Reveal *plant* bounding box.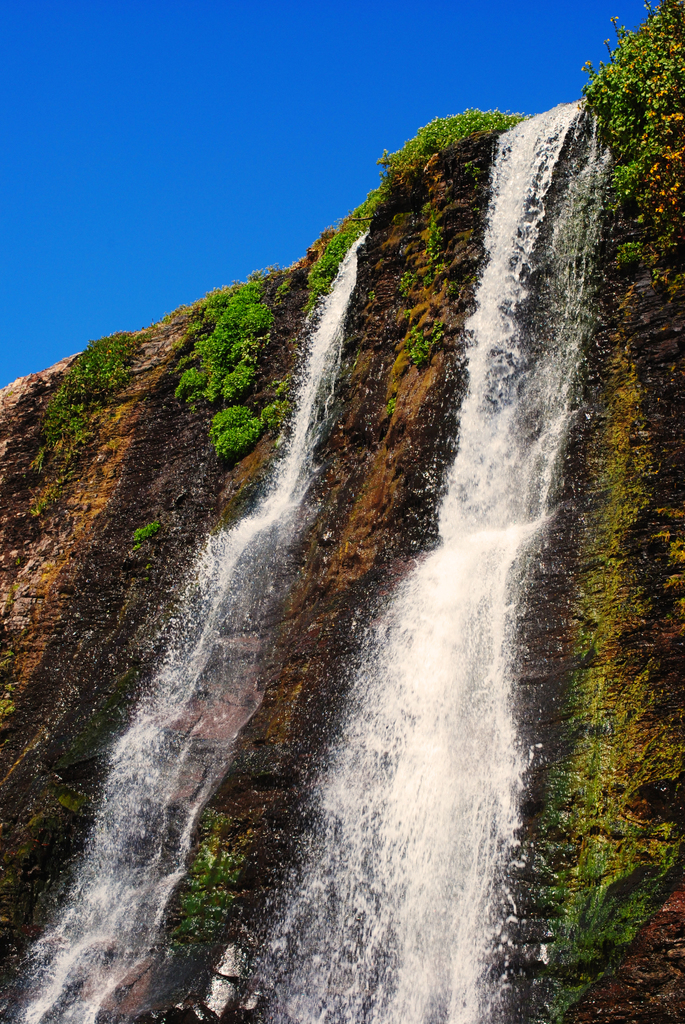
Revealed: box=[581, 0, 684, 233].
